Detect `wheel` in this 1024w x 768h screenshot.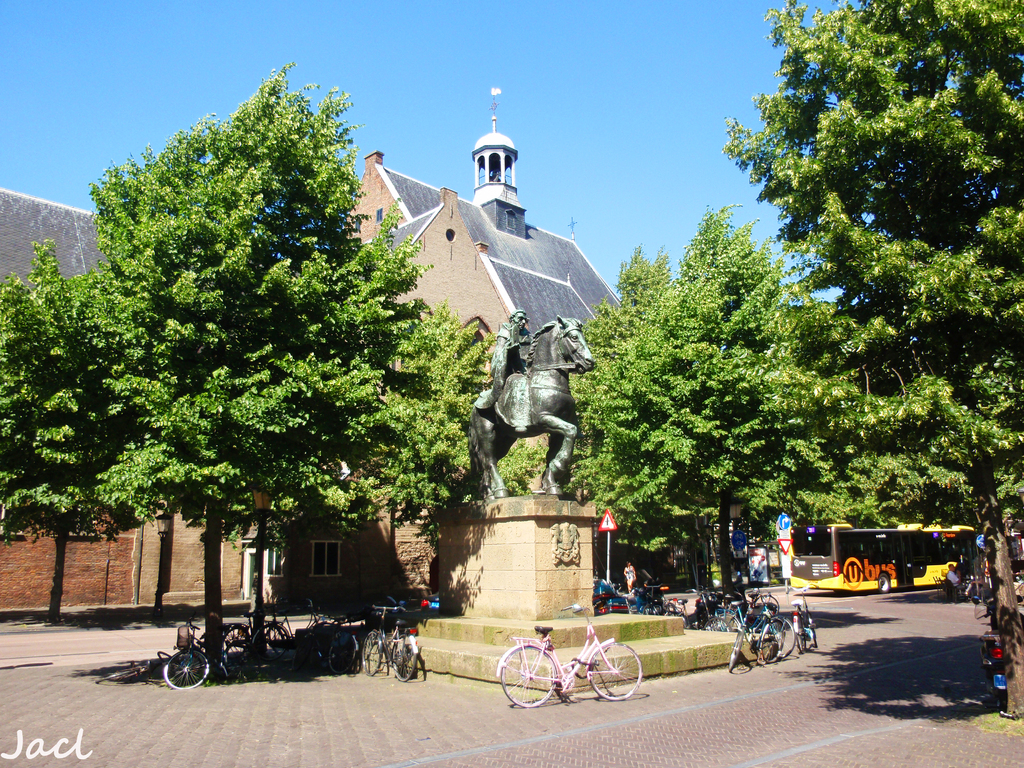
Detection: (250, 623, 284, 659).
